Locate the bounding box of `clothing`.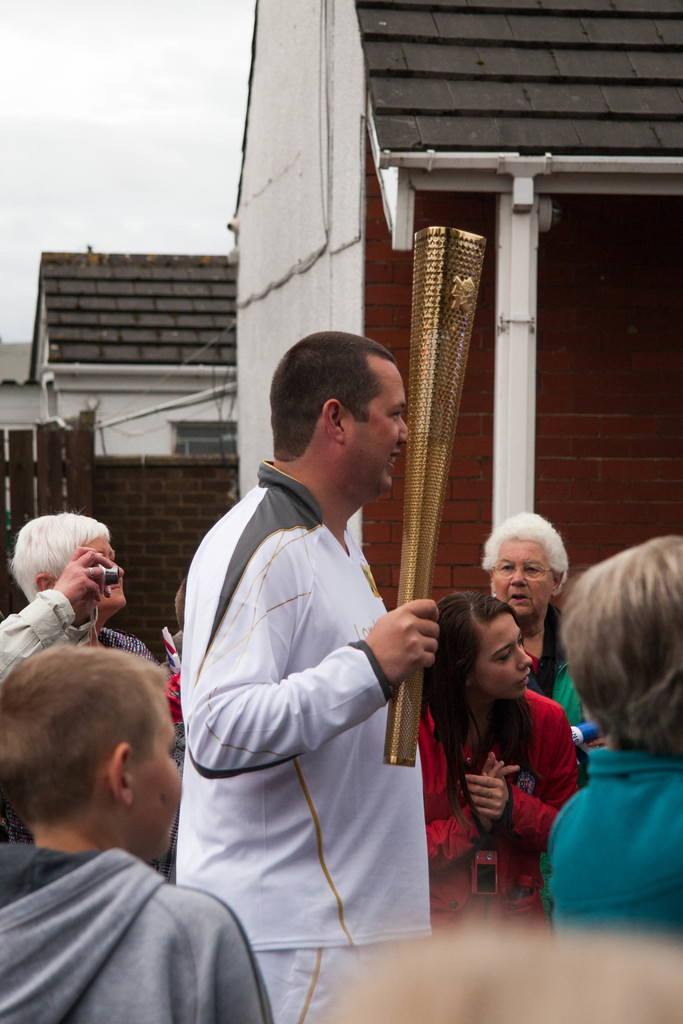
Bounding box: 95 623 155 662.
